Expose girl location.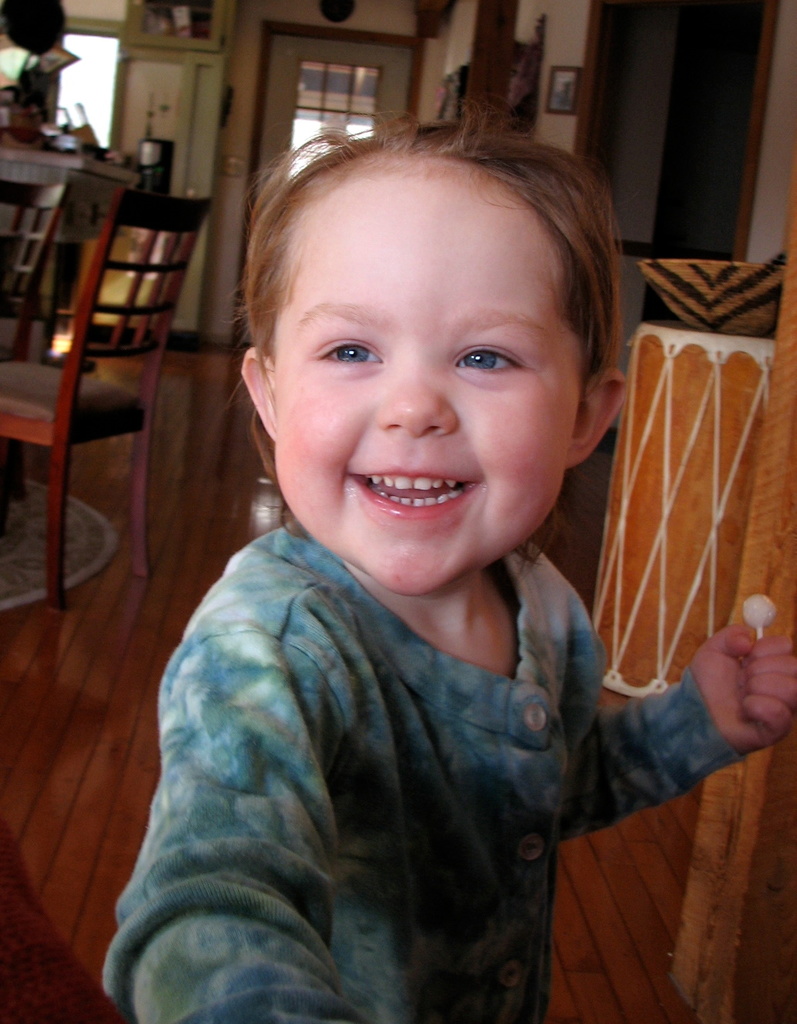
Exposed at [103,103,796,1023].
